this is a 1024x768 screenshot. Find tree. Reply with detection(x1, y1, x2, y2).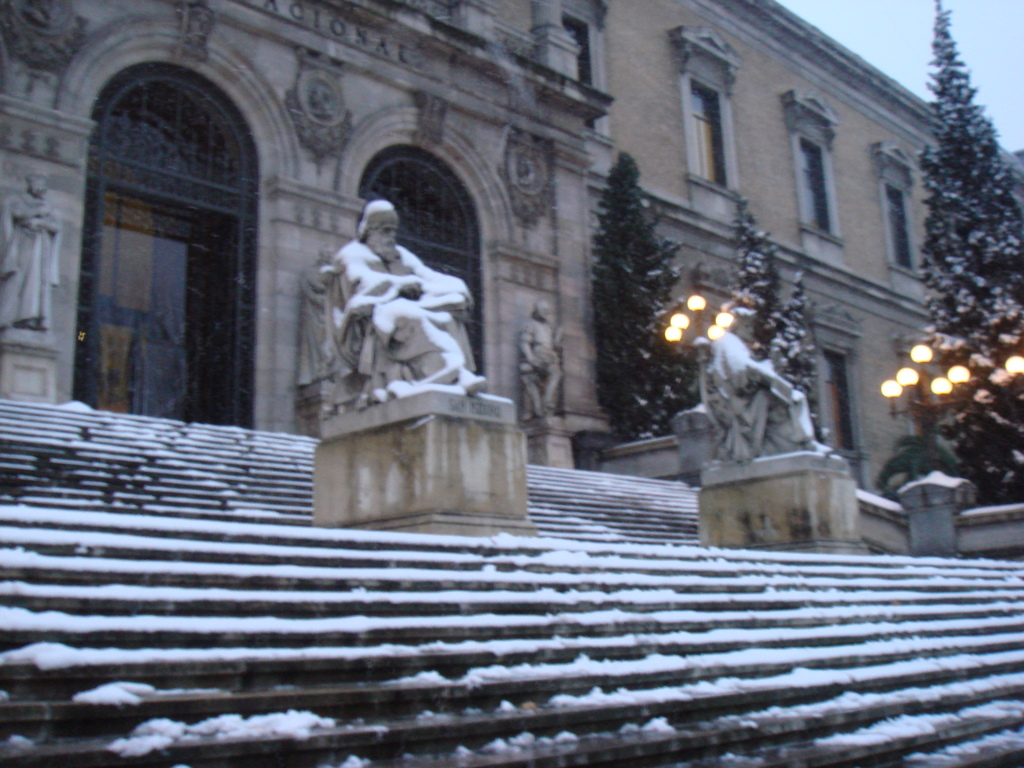
detection(587, 141, 707, 440).
